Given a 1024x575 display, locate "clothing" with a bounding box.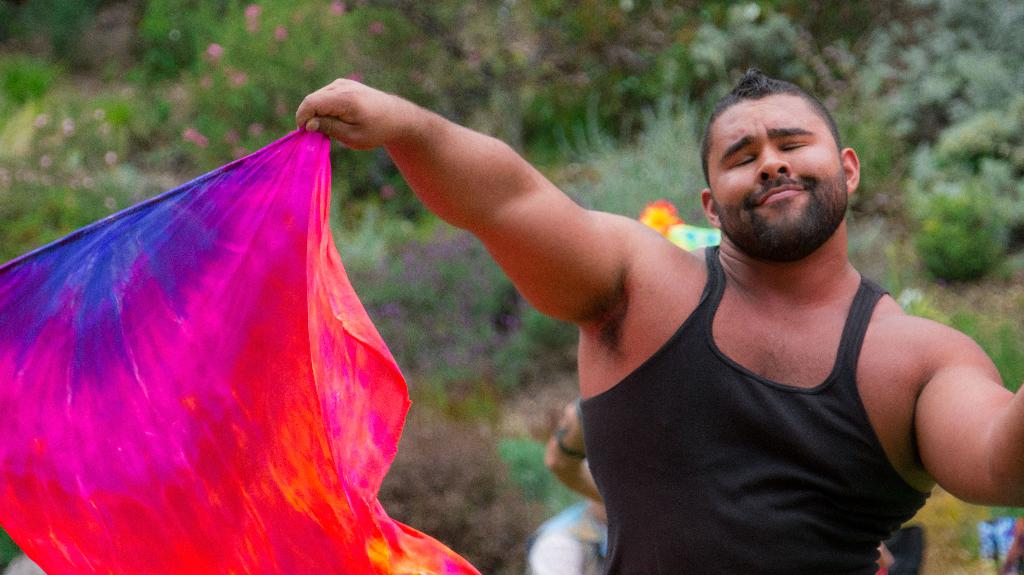
Located: (left=0, top=124, right=483, bottom=574).
